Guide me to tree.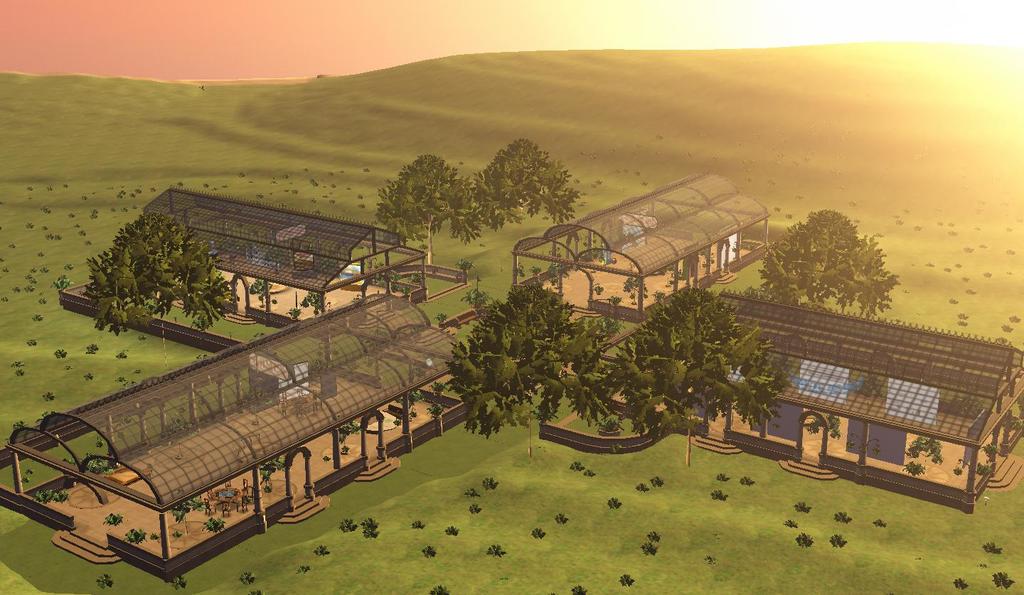
Guidance: 446 279 619 460.
